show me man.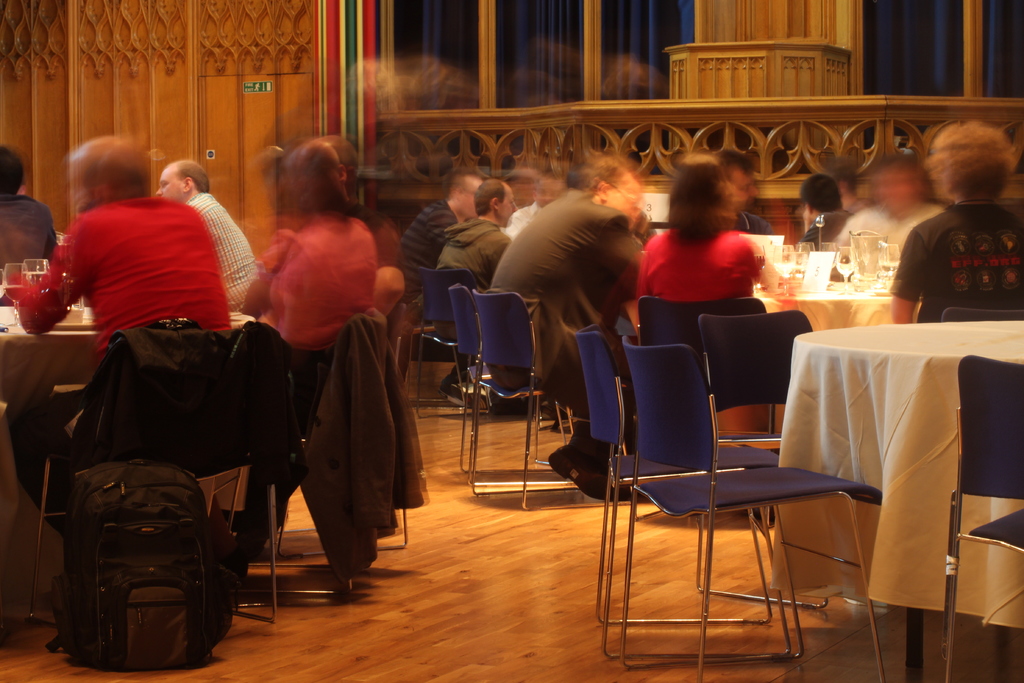
man is here: x1=795, y1=170, x2=867, y2=252.
